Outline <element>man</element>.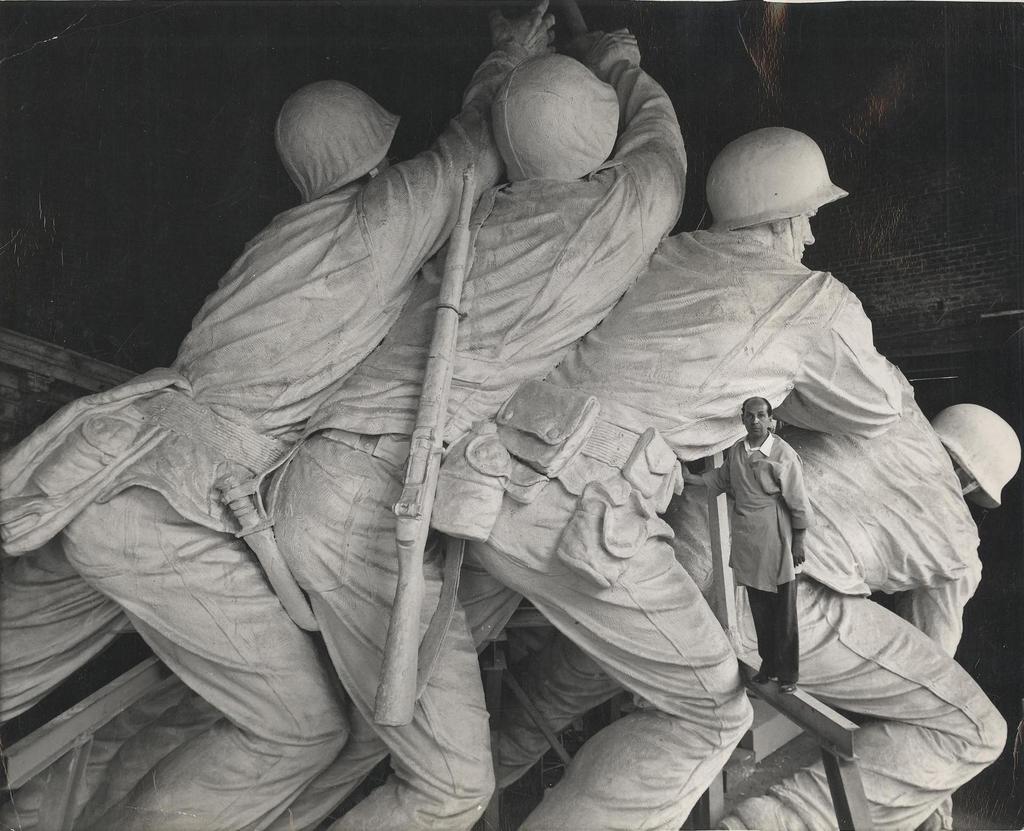
Outline: box=[267, 24, 689, 829].
